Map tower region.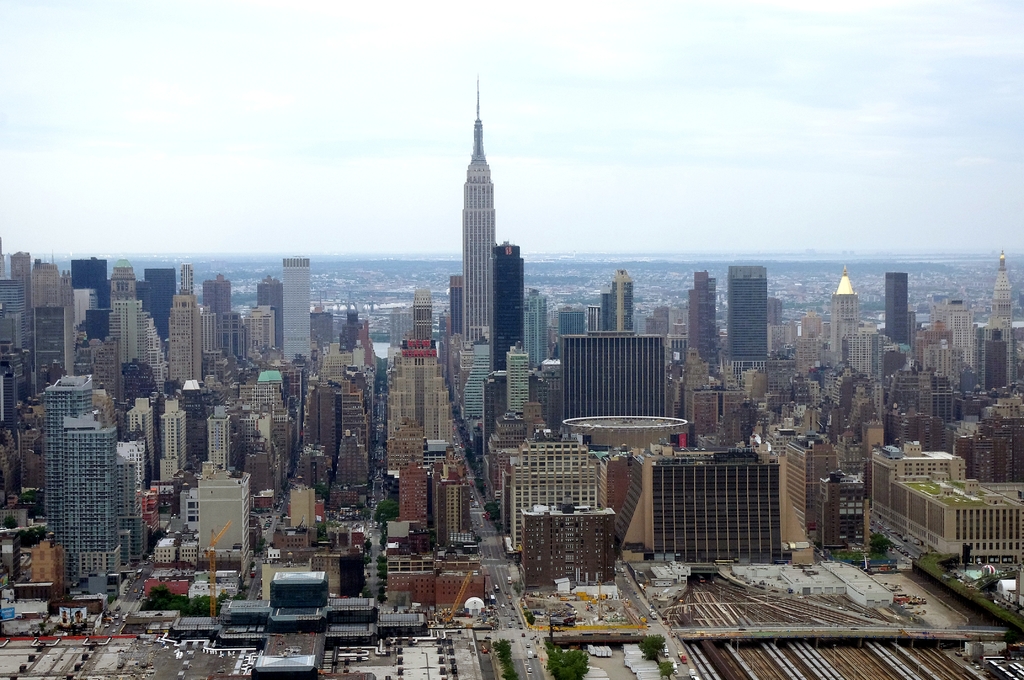
Mapped to bbox=[415, 290, 429, 341].
